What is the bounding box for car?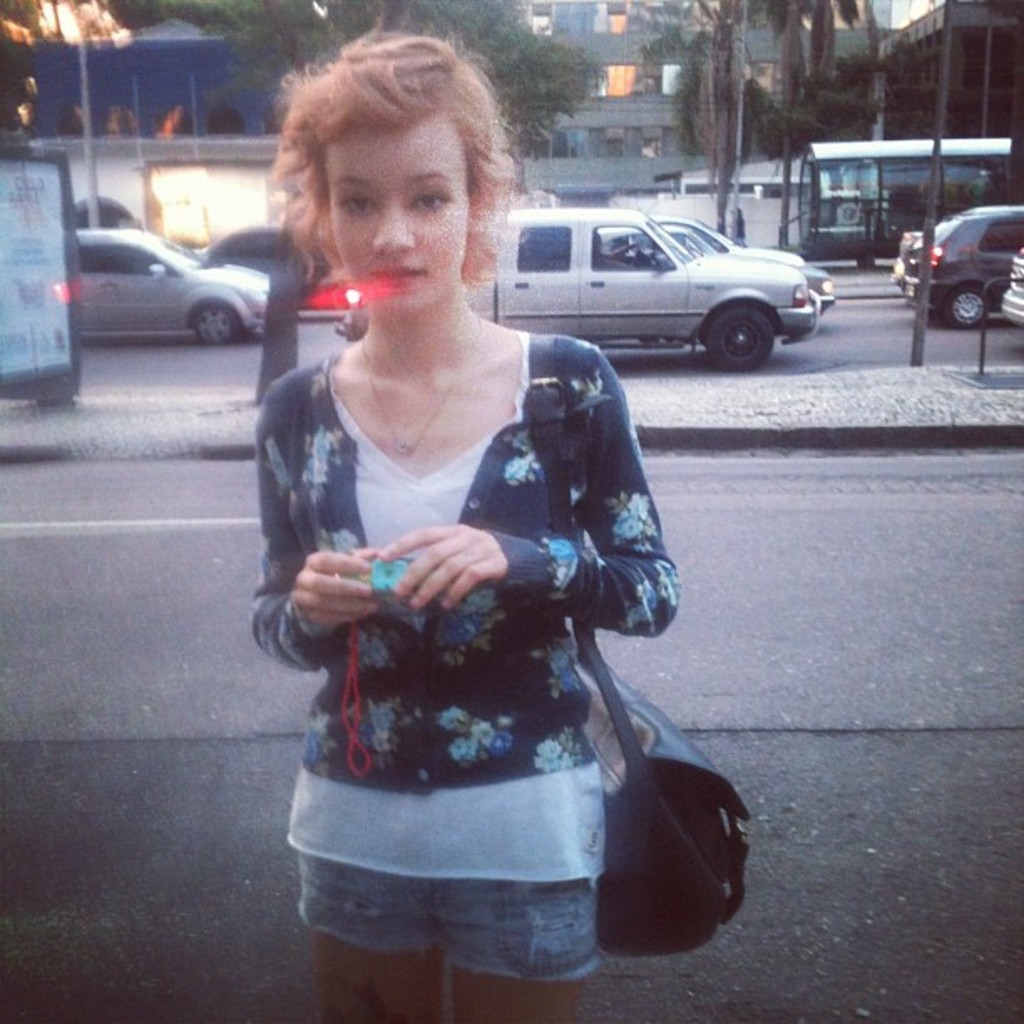
bbox(659, 218, 830, 313).
